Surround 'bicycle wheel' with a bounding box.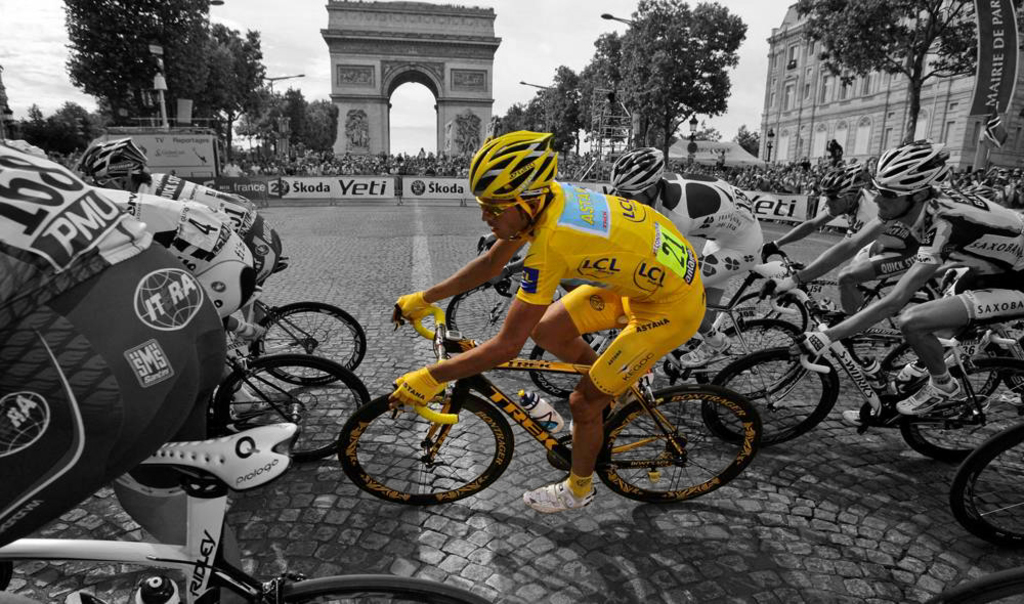
{"x1": 269, "y1": 576, "x2": 500, "y2": 603}.
